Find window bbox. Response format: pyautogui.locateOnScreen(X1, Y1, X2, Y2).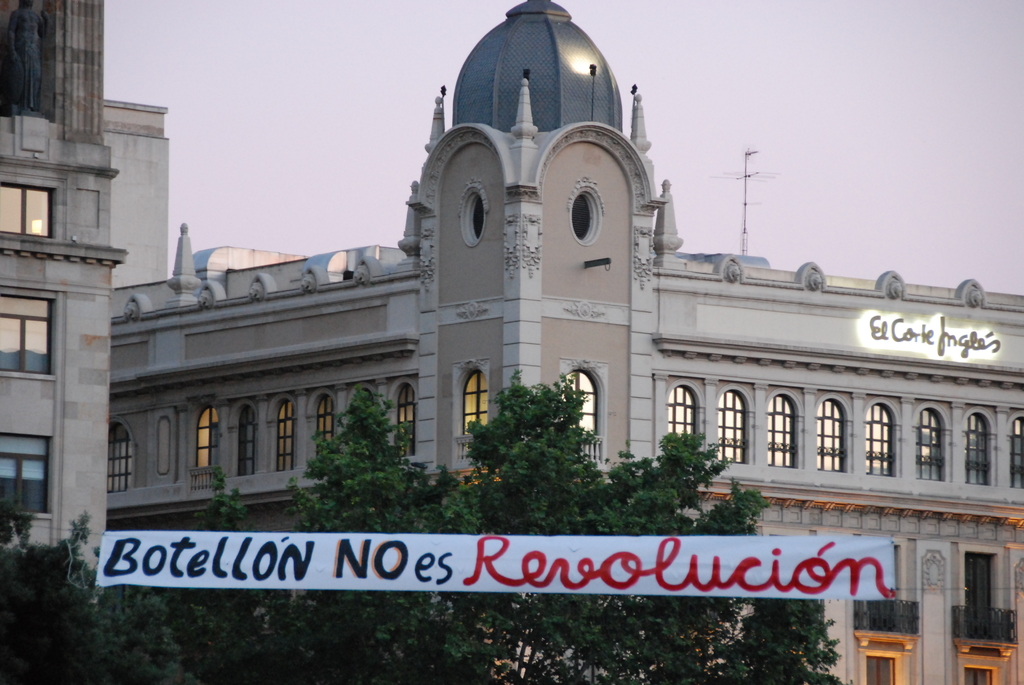
pyautogui.locateOnScreen(714, 384, 754, 467).
